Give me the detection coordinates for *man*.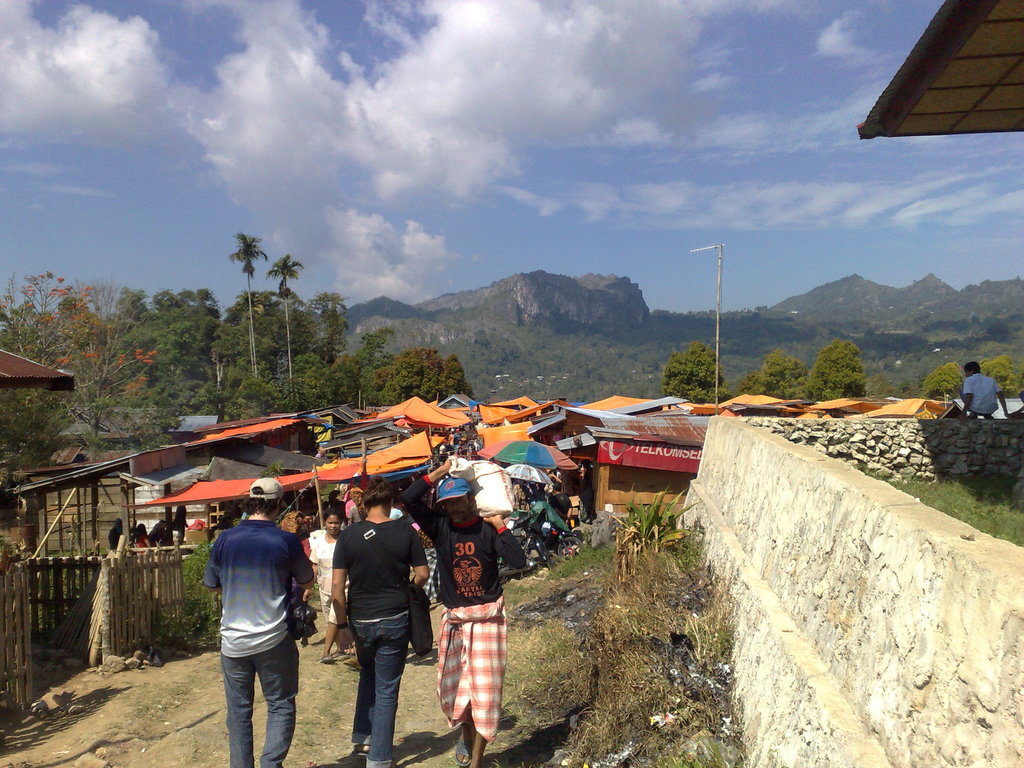
detection(311, 493, 419, 757).
